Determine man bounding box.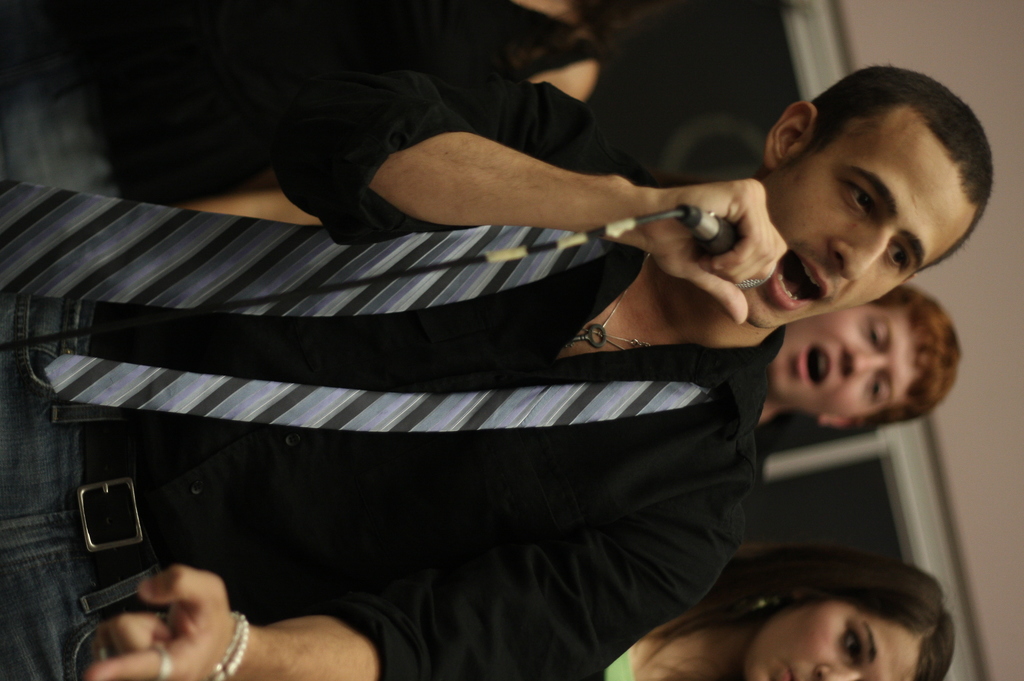
Determined: locate(758, 280, 961, 429).
